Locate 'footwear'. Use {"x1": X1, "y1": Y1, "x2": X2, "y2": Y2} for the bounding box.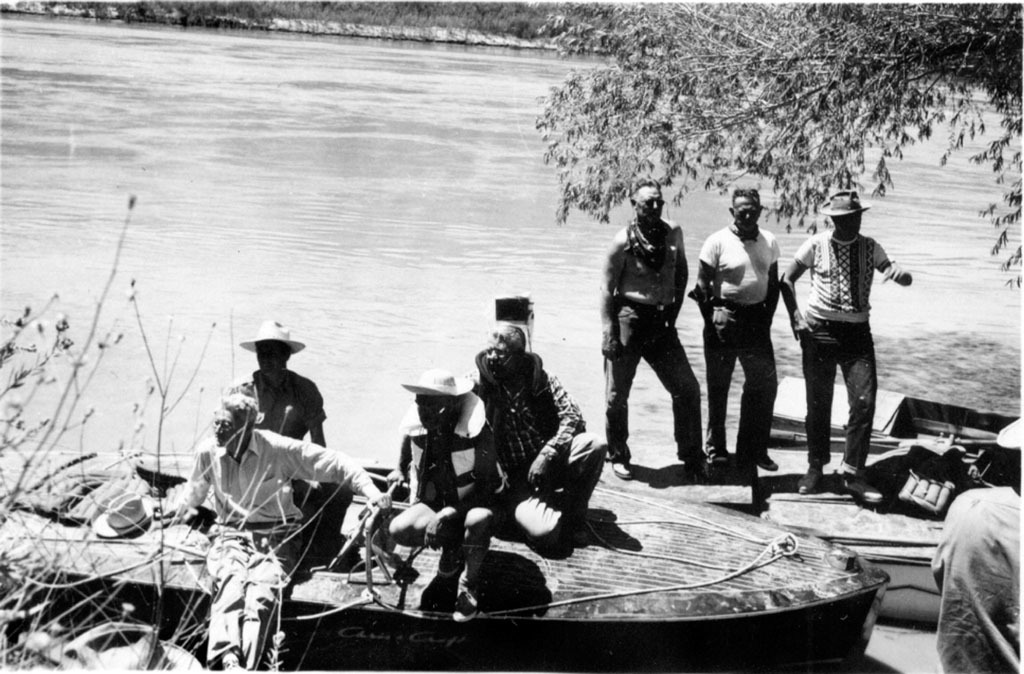
{"x1": 736, "y1": 453, "x2": 778, "y2": 470}.
